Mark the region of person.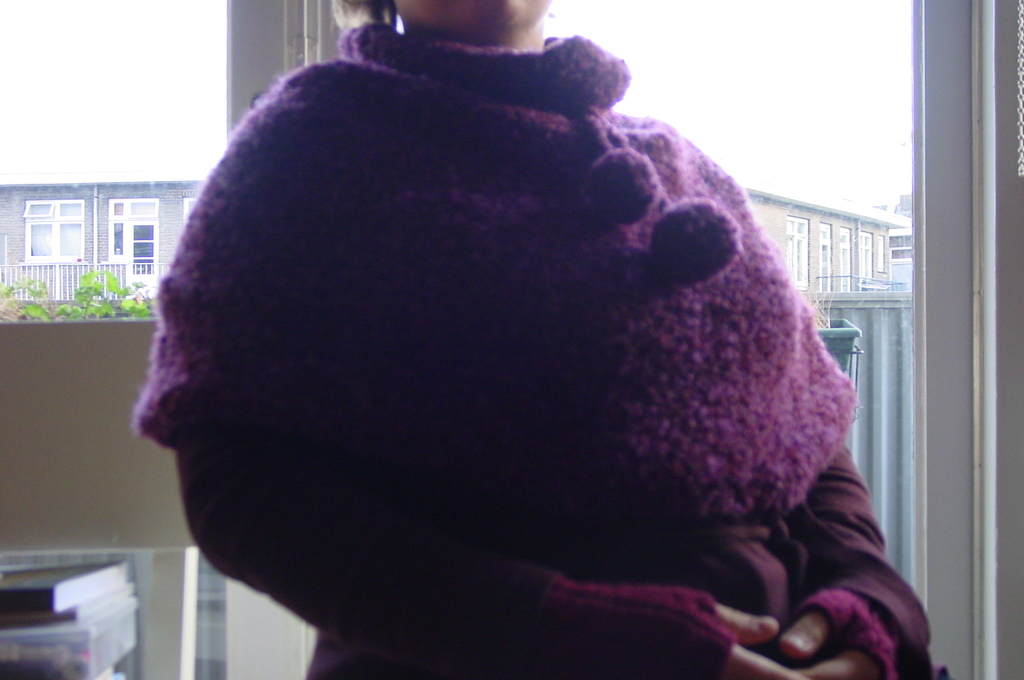
Region: (94, 0, 916, 679).
